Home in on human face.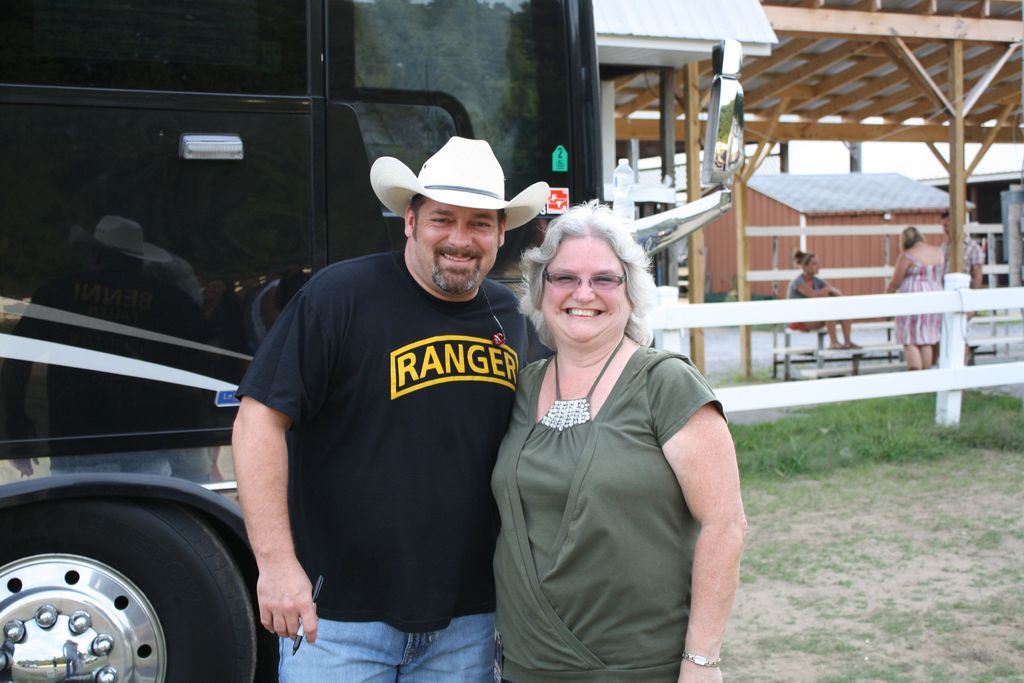
Homed in at bbox(543, 240, 629, 344).
